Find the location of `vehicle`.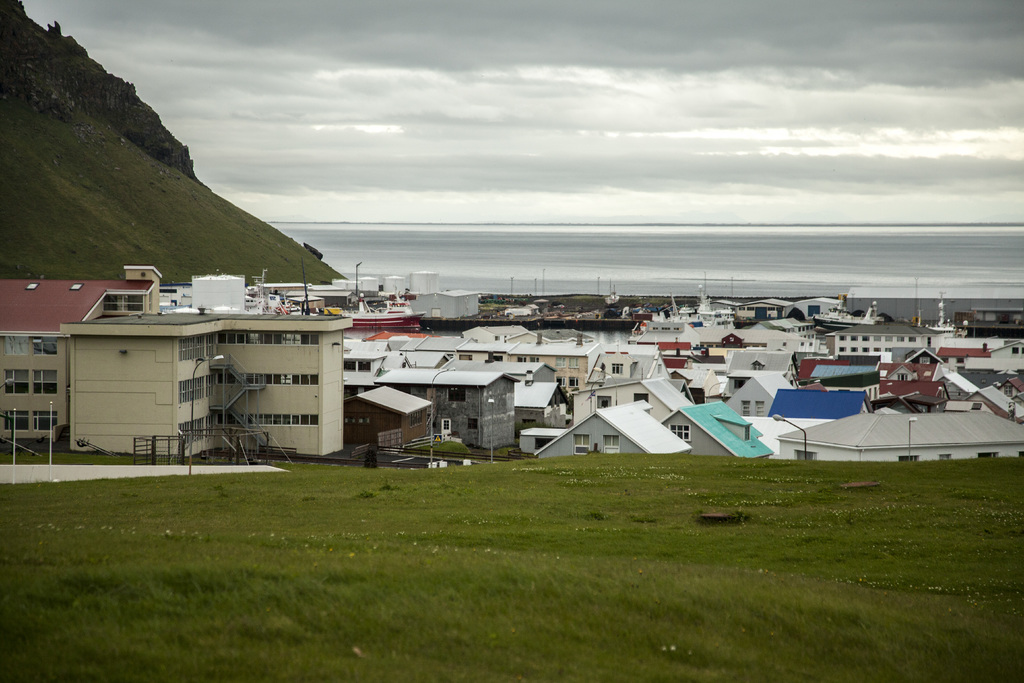
Location: {"x1": 248, "y1": 278, "x2": 301, "y2": 316}.
